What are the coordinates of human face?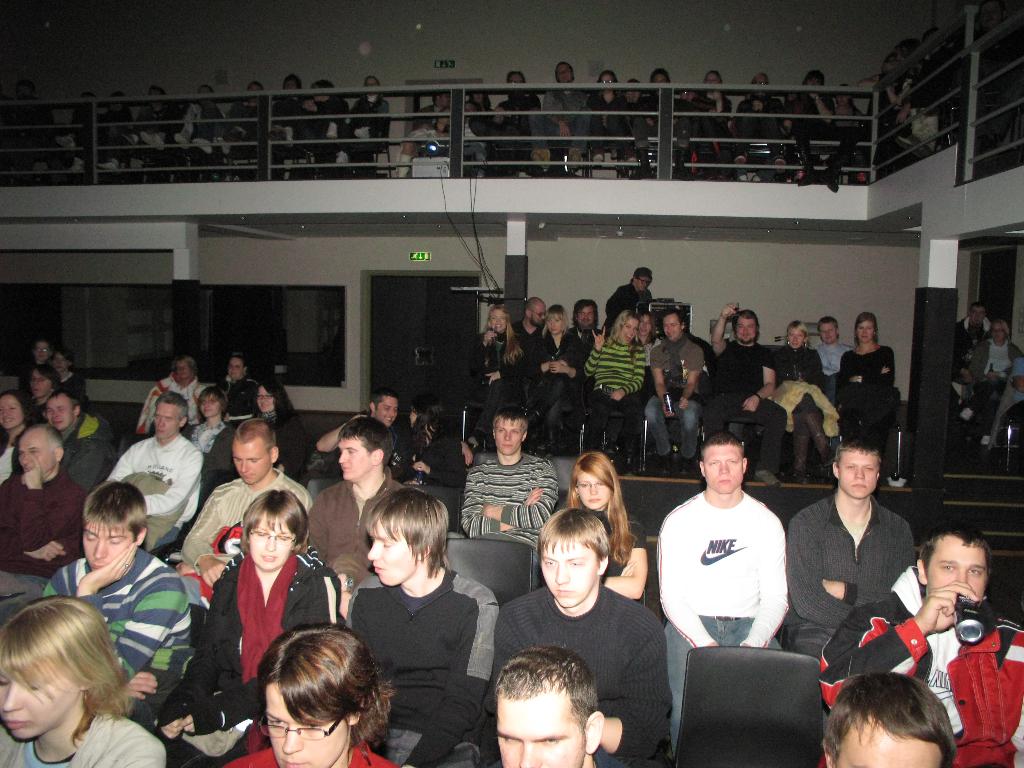
<bbox>198, 392, 221, 419</bbox>.
